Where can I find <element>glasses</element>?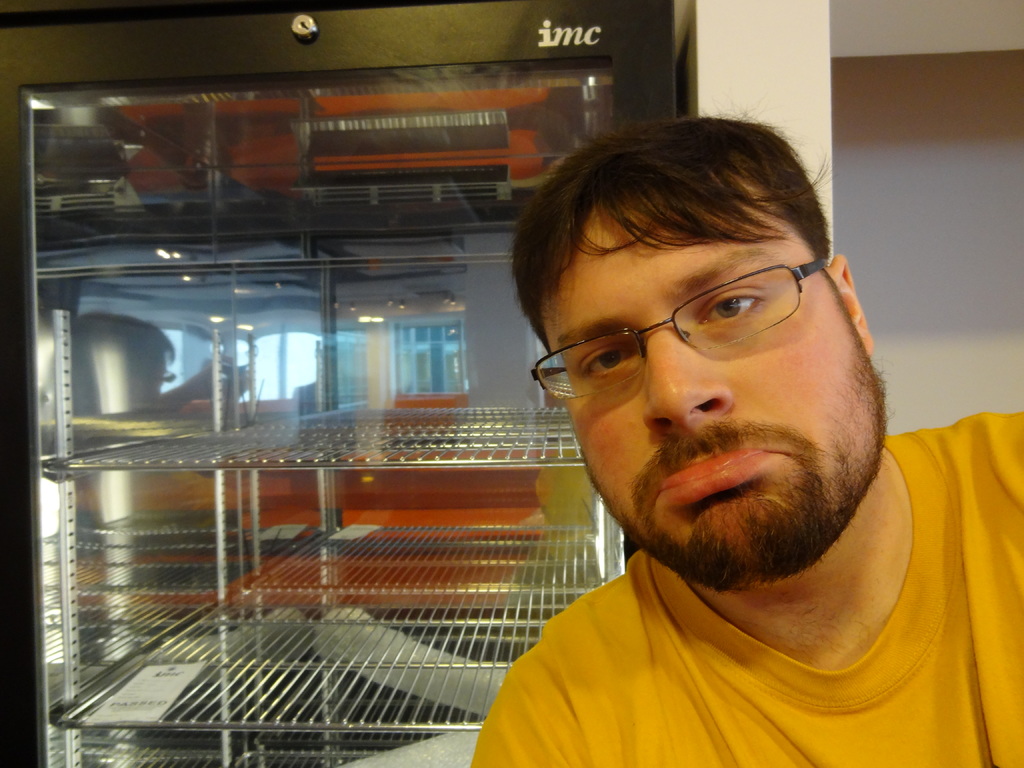
You can find it at bbox(559, 259, 852, 391).
